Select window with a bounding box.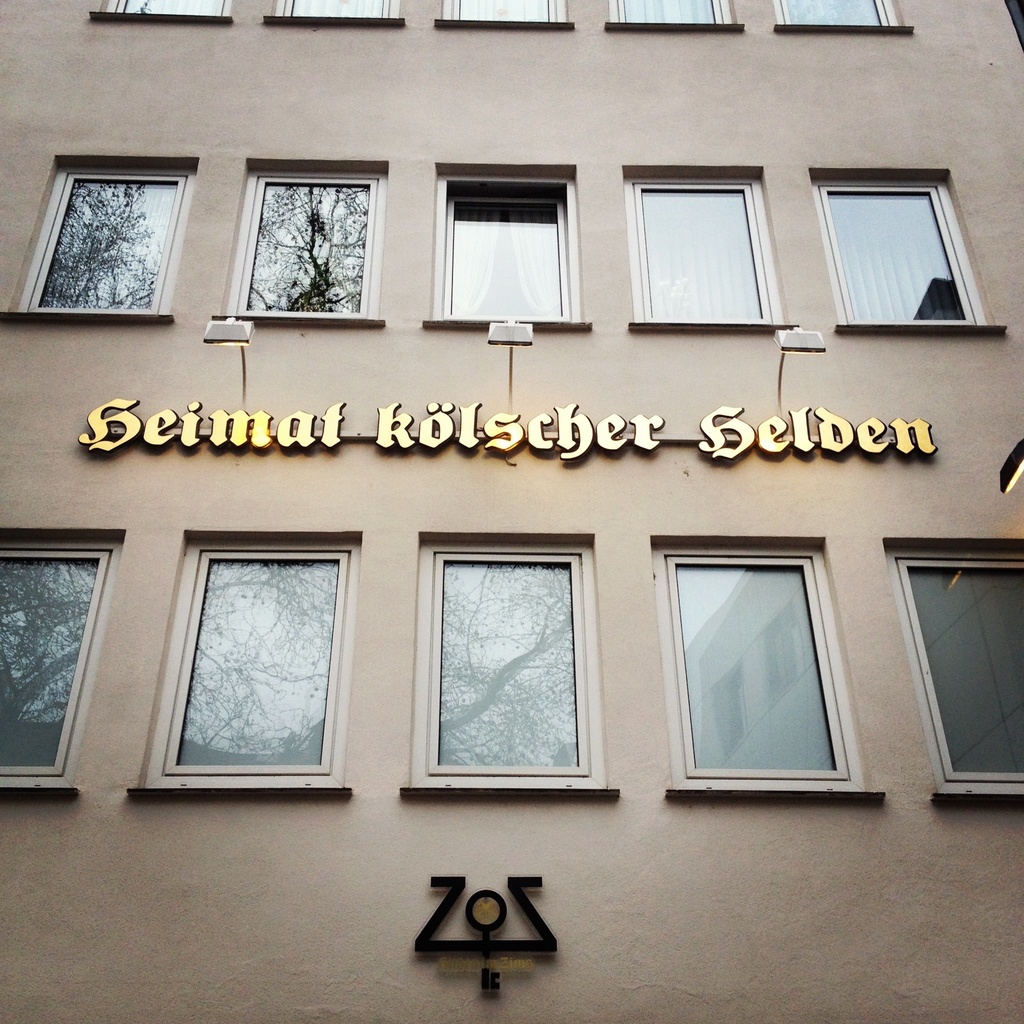
<box>621,516,880,820</box>.
